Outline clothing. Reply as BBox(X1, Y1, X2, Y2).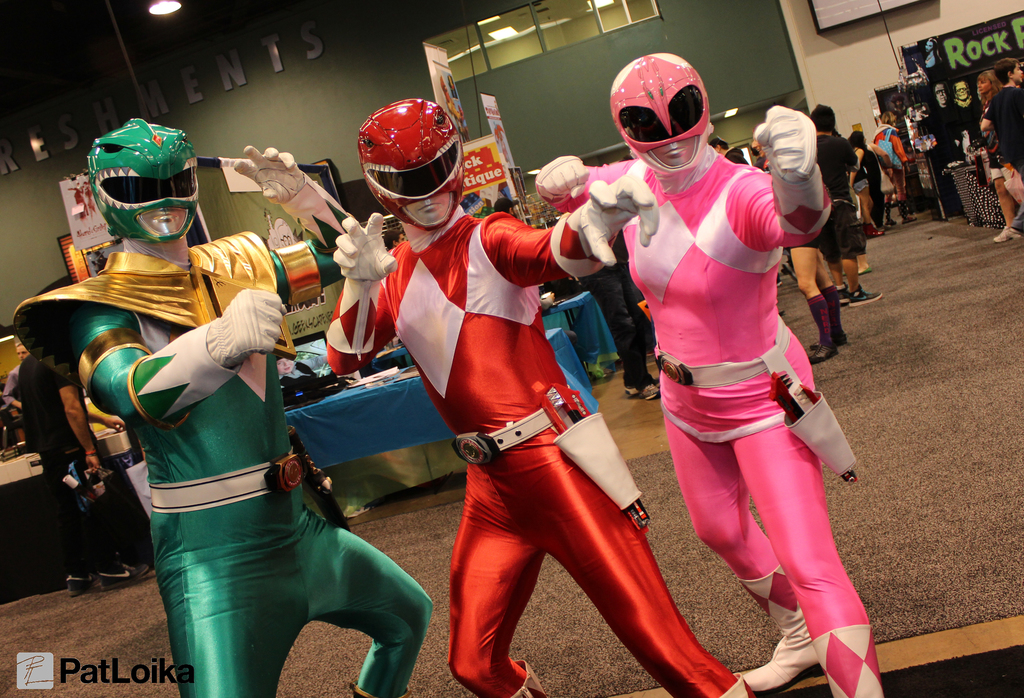
BBox(977, 102, 1011, 186).
